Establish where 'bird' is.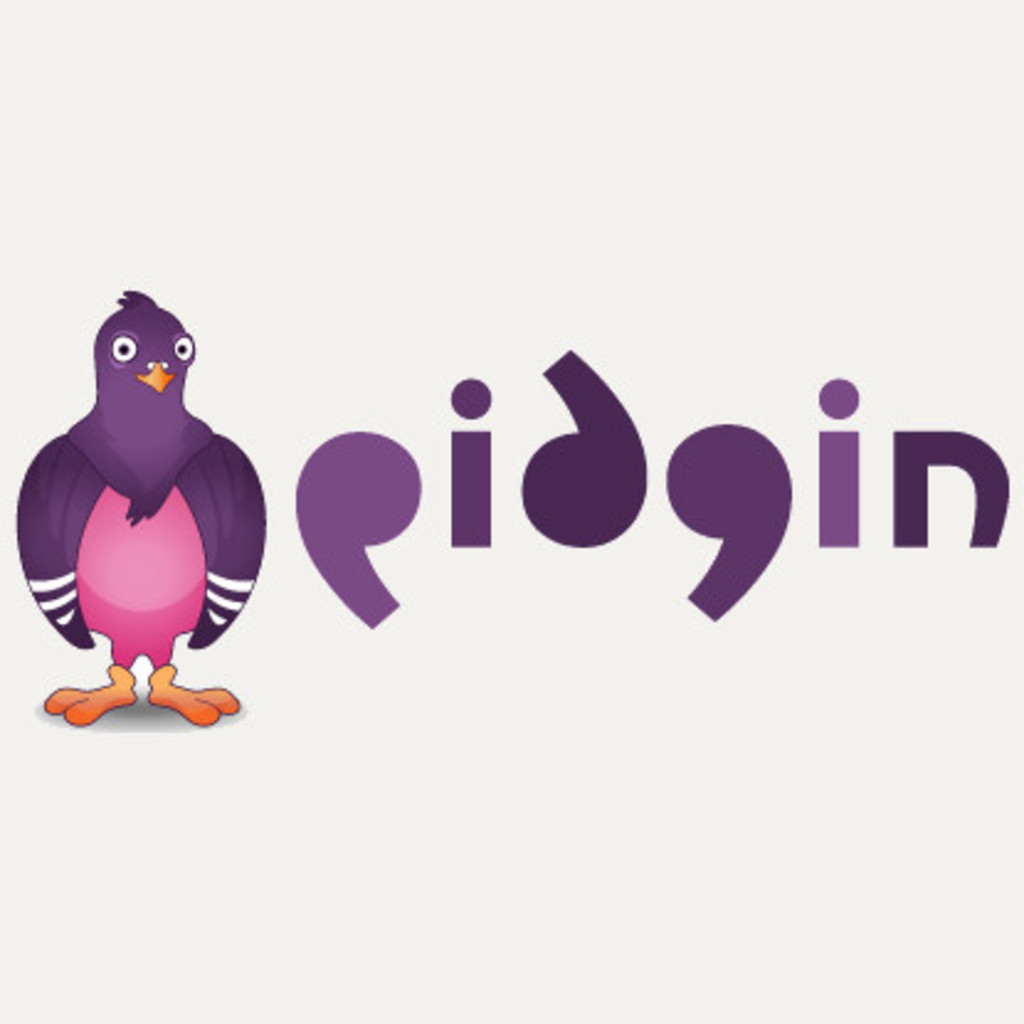
Established at select_region(12, 289, 271, 735).
